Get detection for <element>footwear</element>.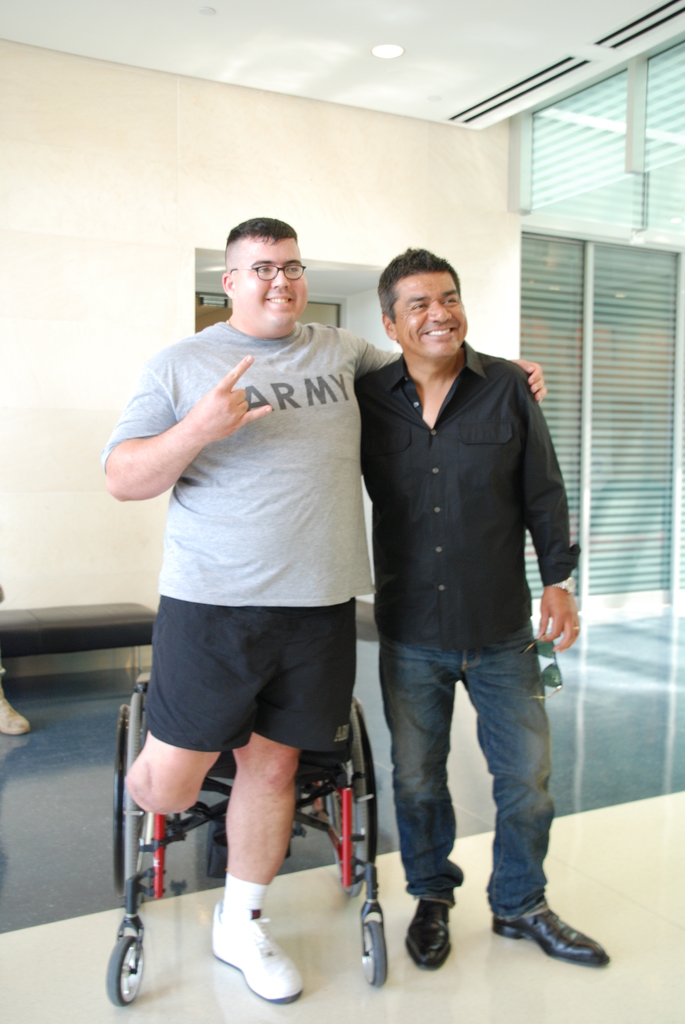
Detection: detection(205, 907, 304, 996).
